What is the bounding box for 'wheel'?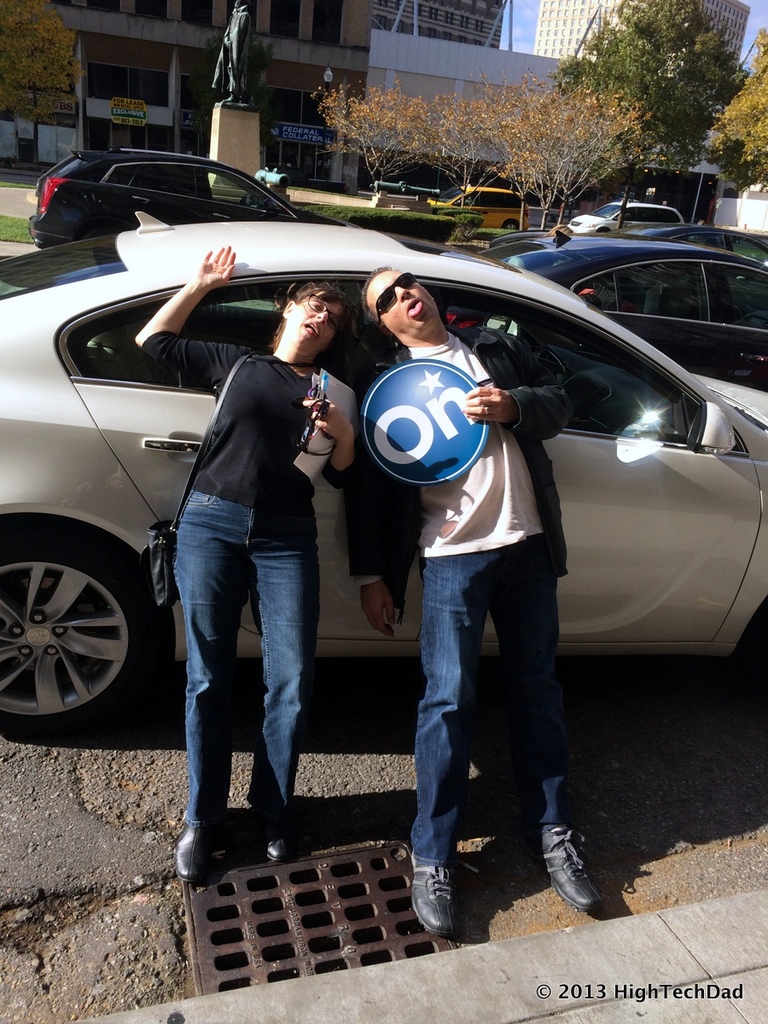
0/503/175/742.
